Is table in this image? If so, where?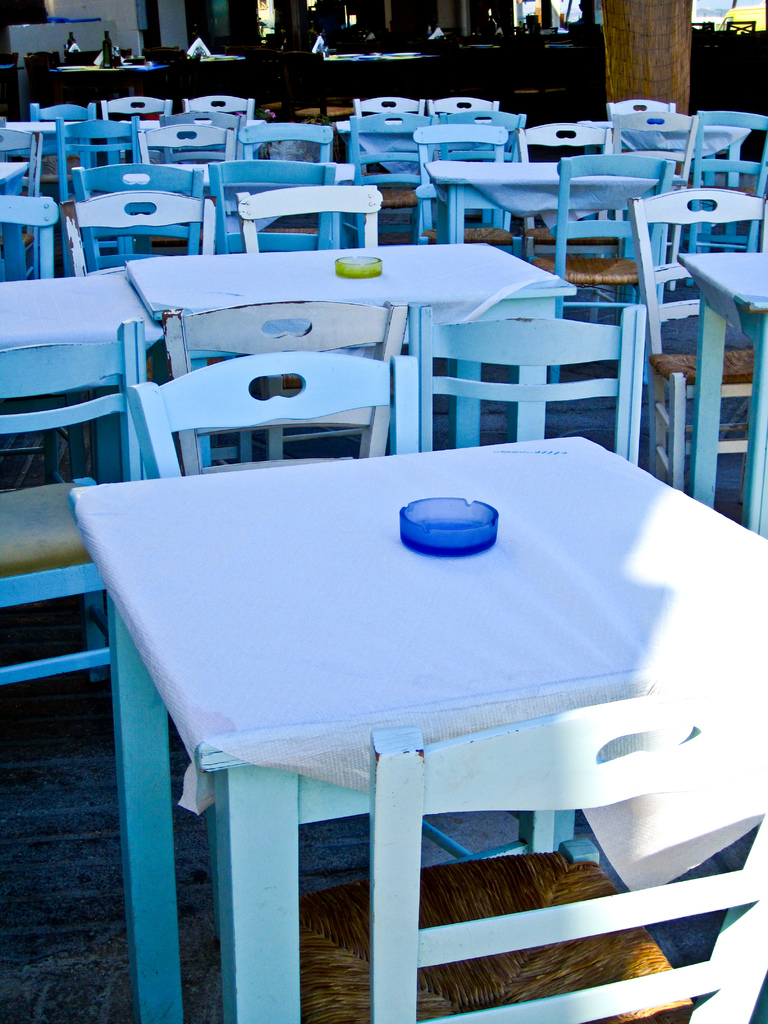
Yes, at (120, 159, 358, 211).
